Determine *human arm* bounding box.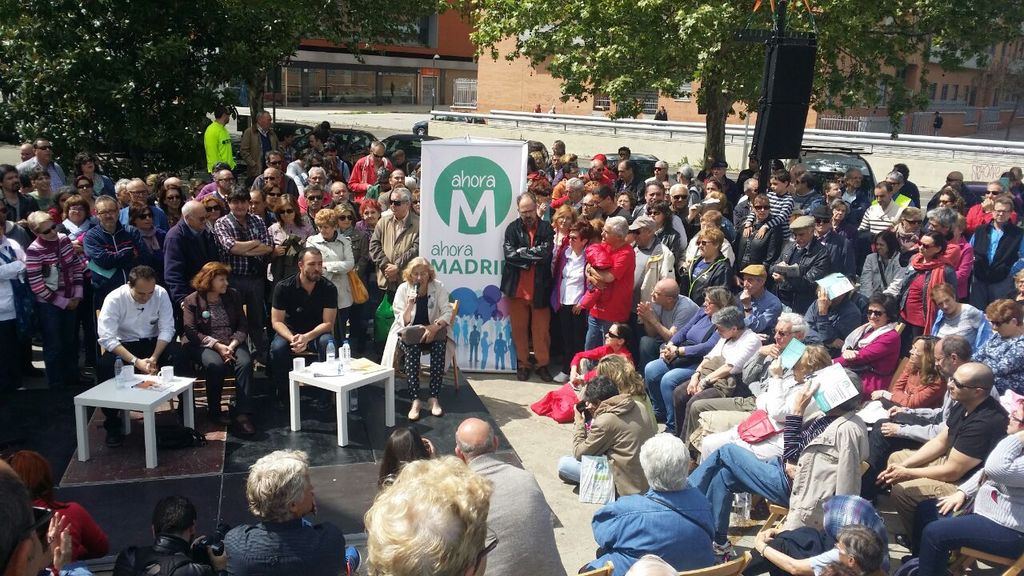
Determined: 660/305/710/363.
